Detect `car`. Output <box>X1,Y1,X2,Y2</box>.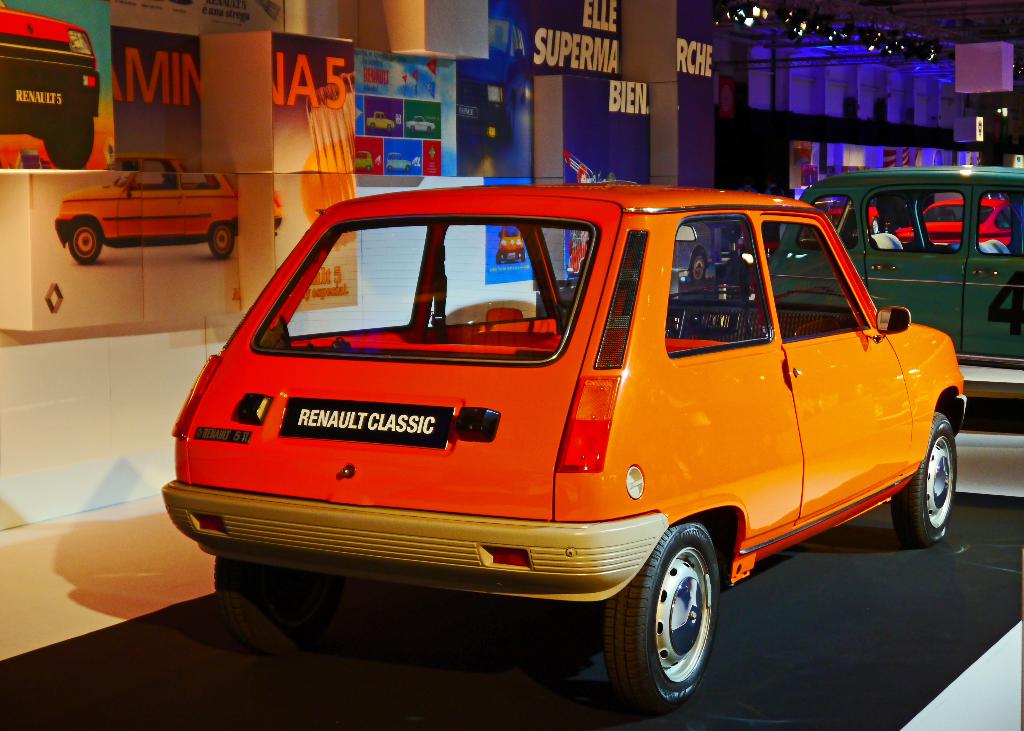
<box>353,152,372,171</box>.
